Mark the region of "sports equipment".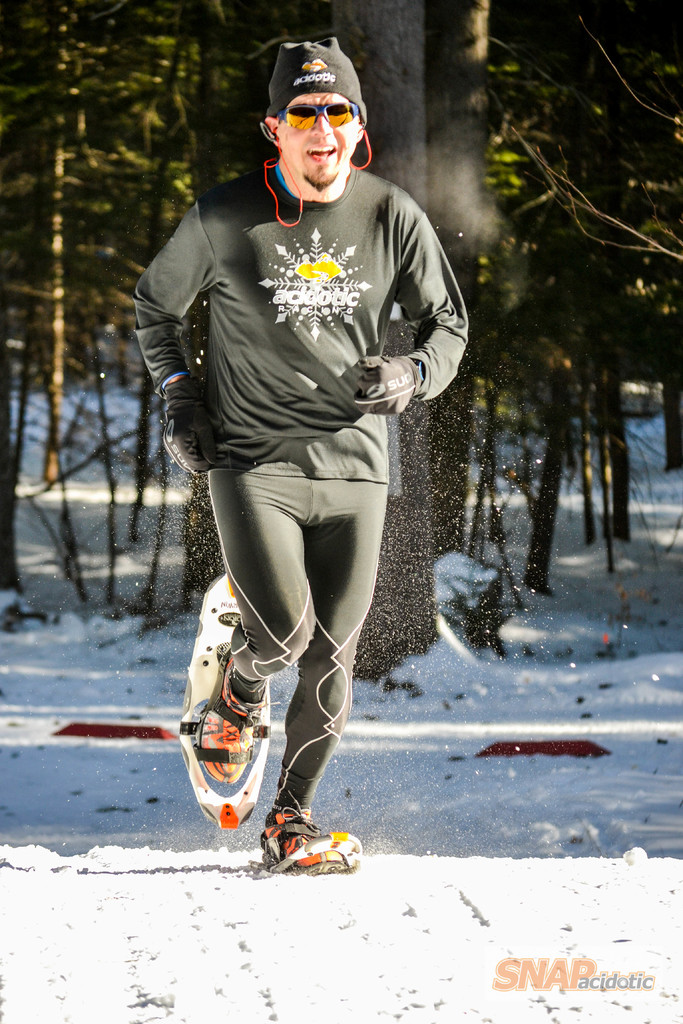
Region: x1=349 y1=353 x2=424 y2=416.
